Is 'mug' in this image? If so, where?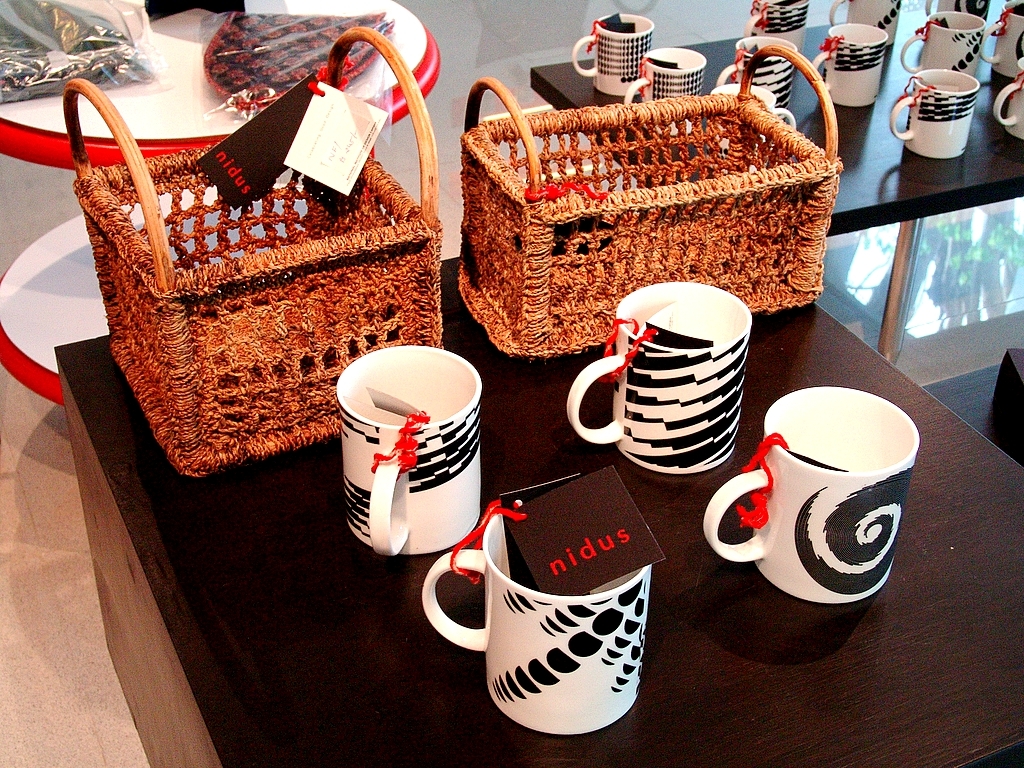
Yes, at <region>421, 509, 645, 738</region>.
